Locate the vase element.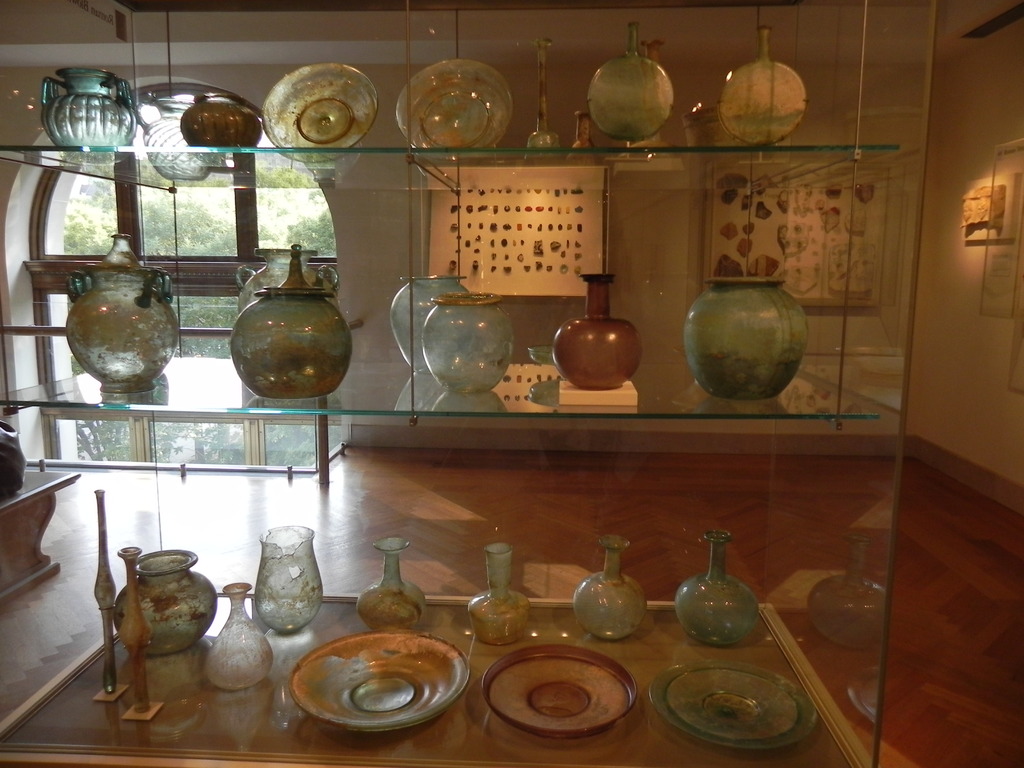
Element bbox: {"x1": 202, "y1": 580, "x2": 273, "y2": 692}.
